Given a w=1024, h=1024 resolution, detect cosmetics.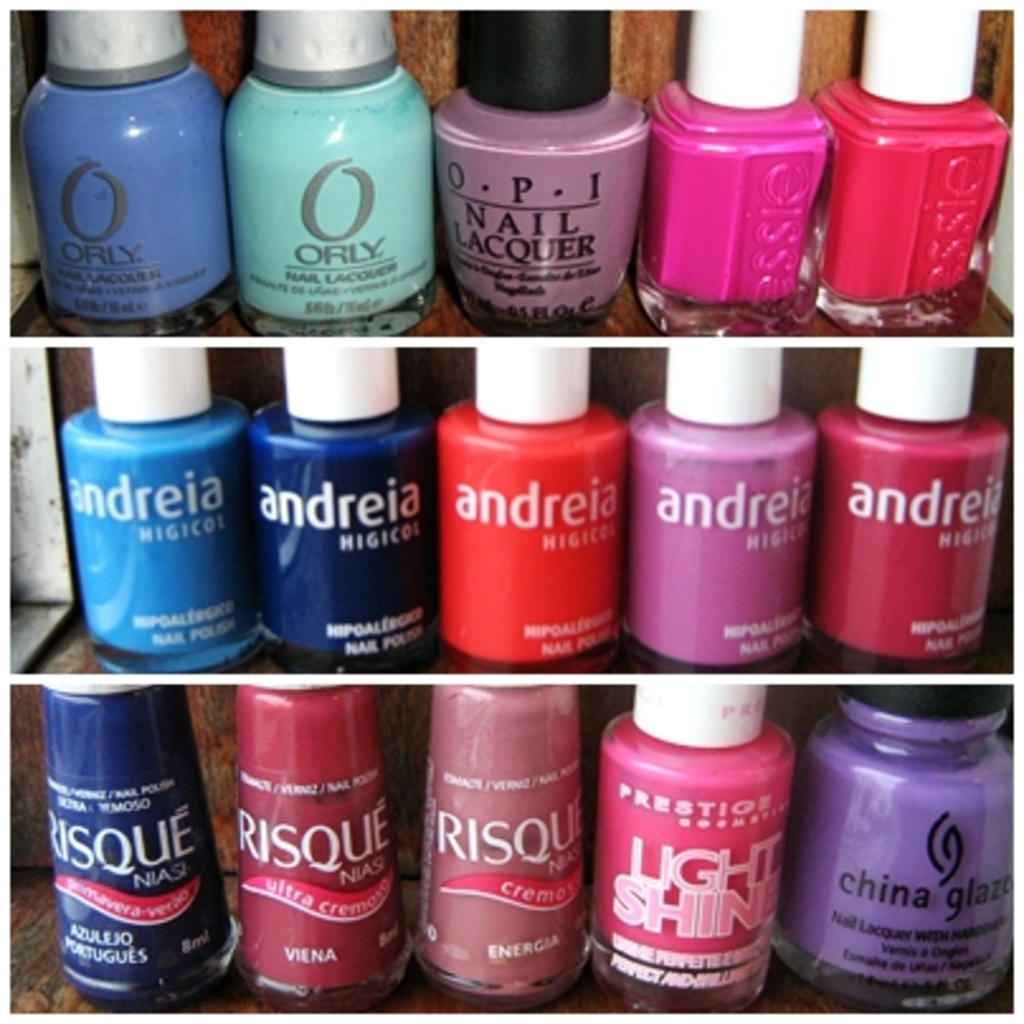
select_region(20, 13, 238, 317).
